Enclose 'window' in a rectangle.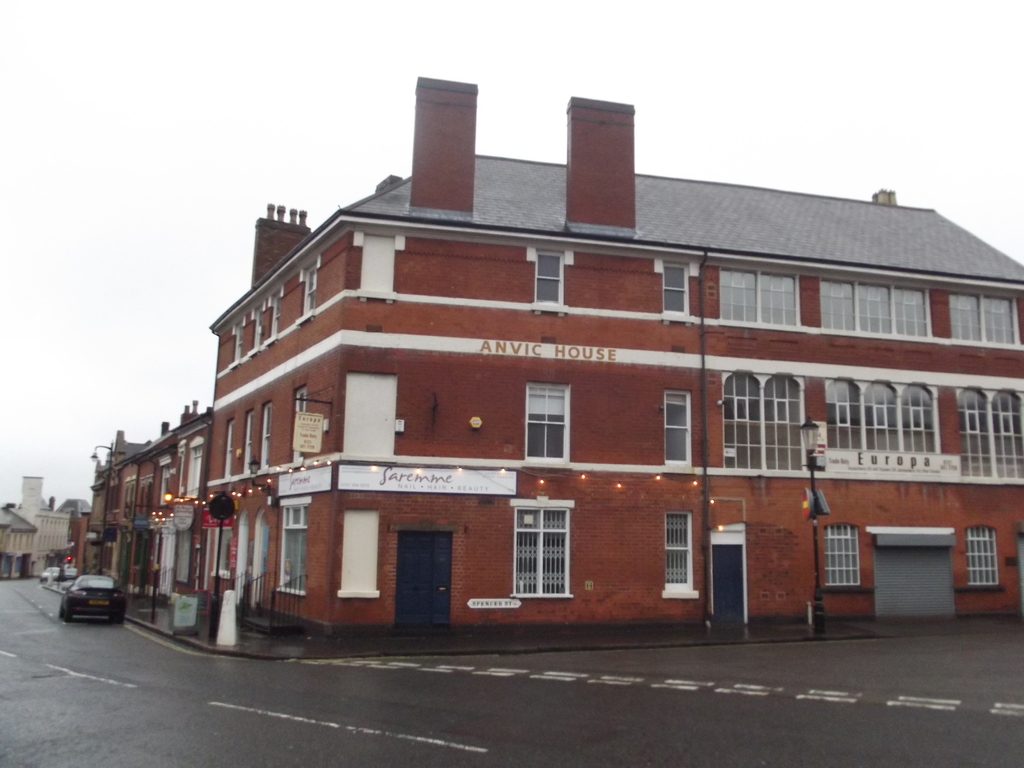
722/267/800/332.
